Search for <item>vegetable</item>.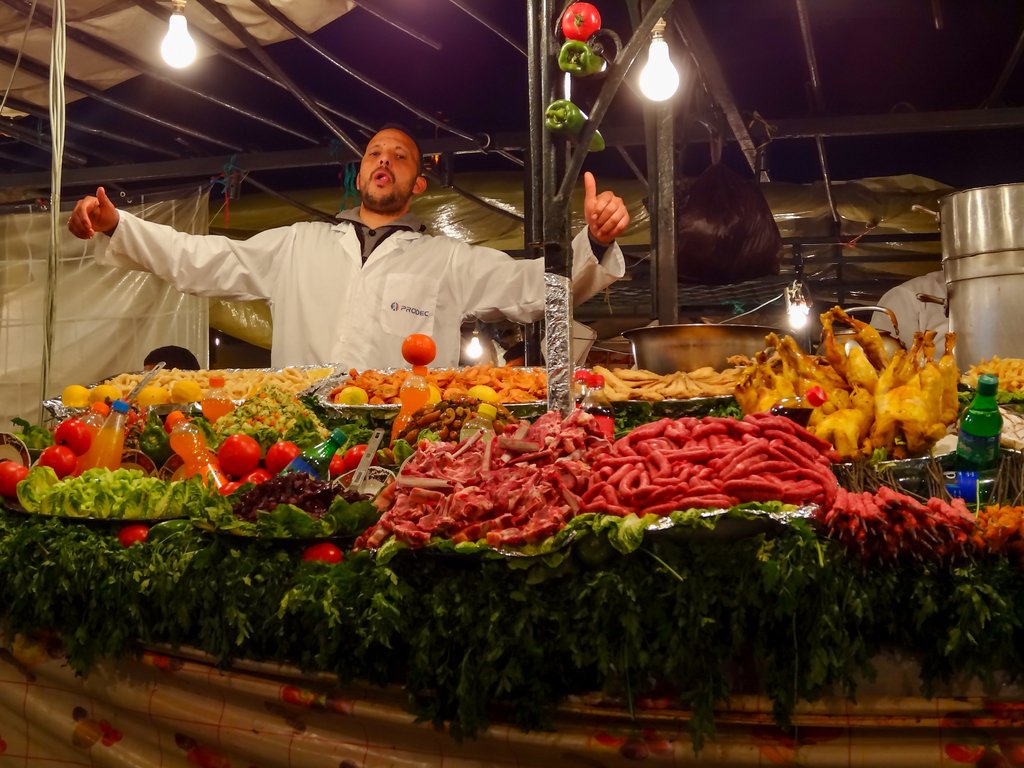
Found at (left=559, top=39, right=607, bottom=80).
